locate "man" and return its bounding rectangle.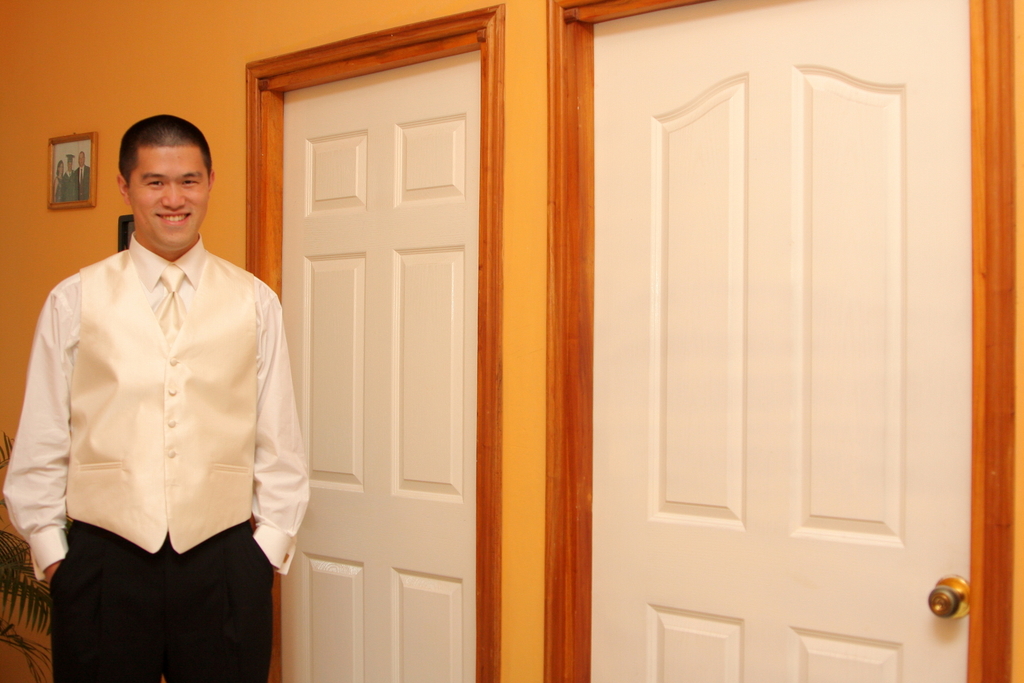
(73,151,89,202).
